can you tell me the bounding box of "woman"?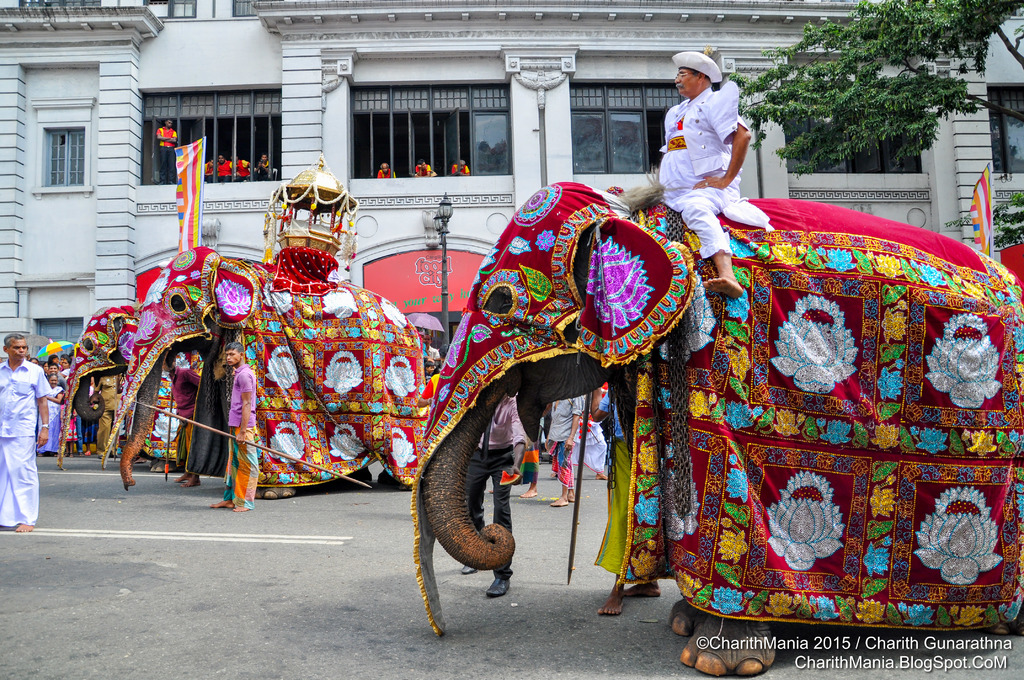
47/363/59/376.
